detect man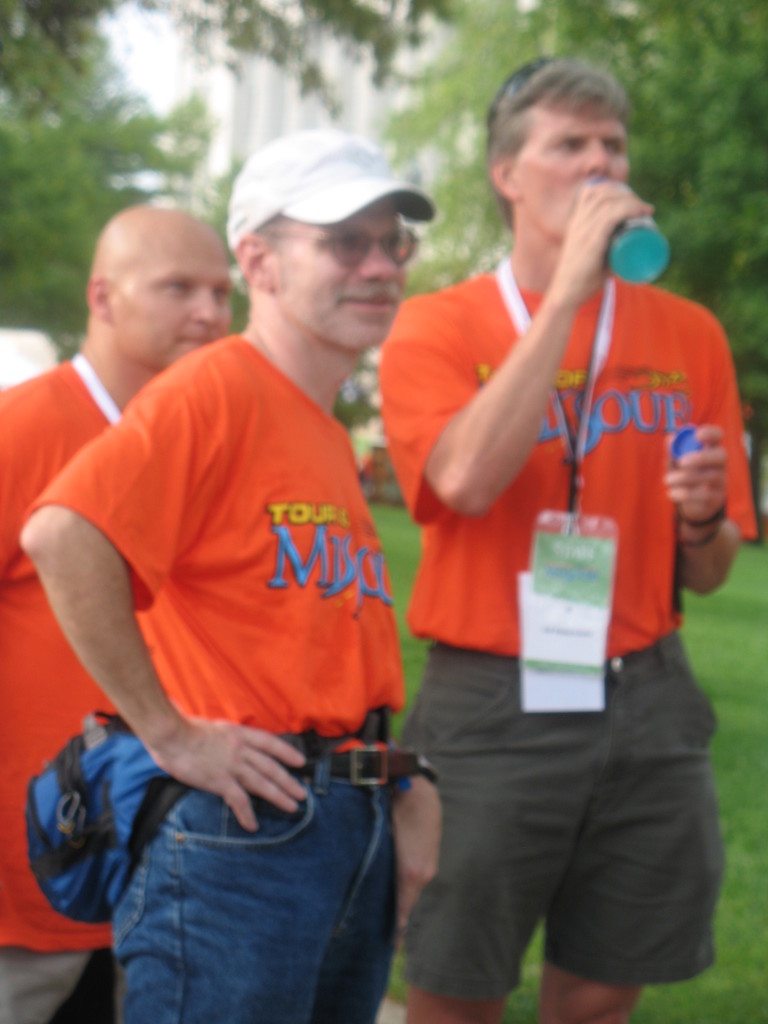
pyautogui.locateOnScreen(0, 202, 234, 1023)
